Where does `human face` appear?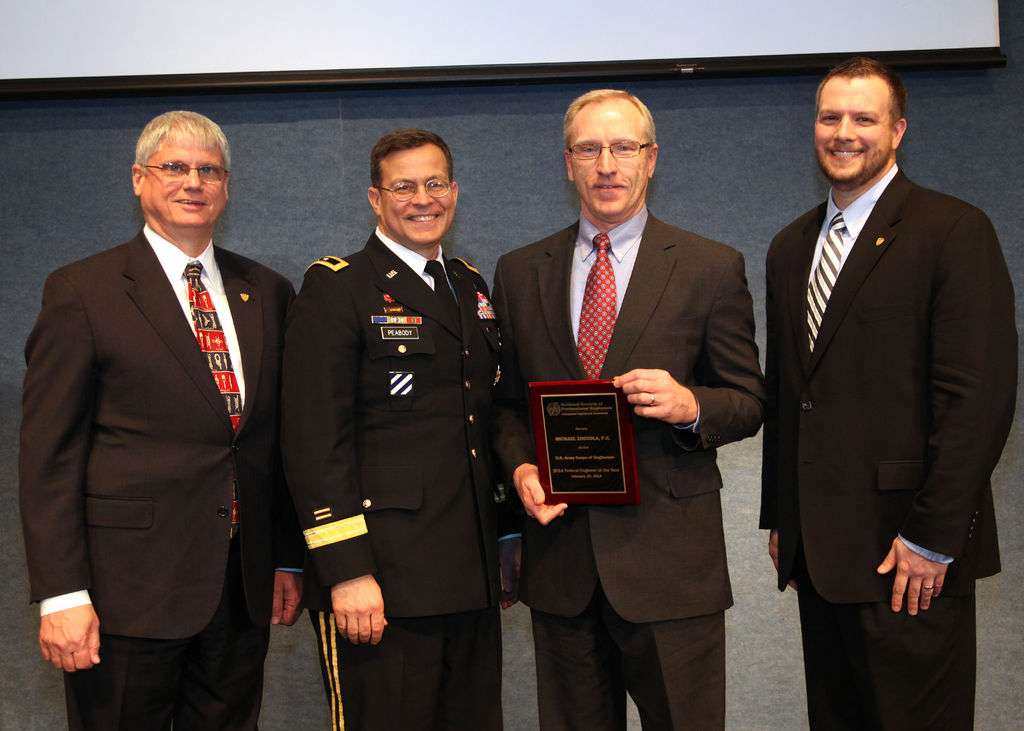
Appears at pyautogui.locateOnScreen(569, 104, 653, 219).
